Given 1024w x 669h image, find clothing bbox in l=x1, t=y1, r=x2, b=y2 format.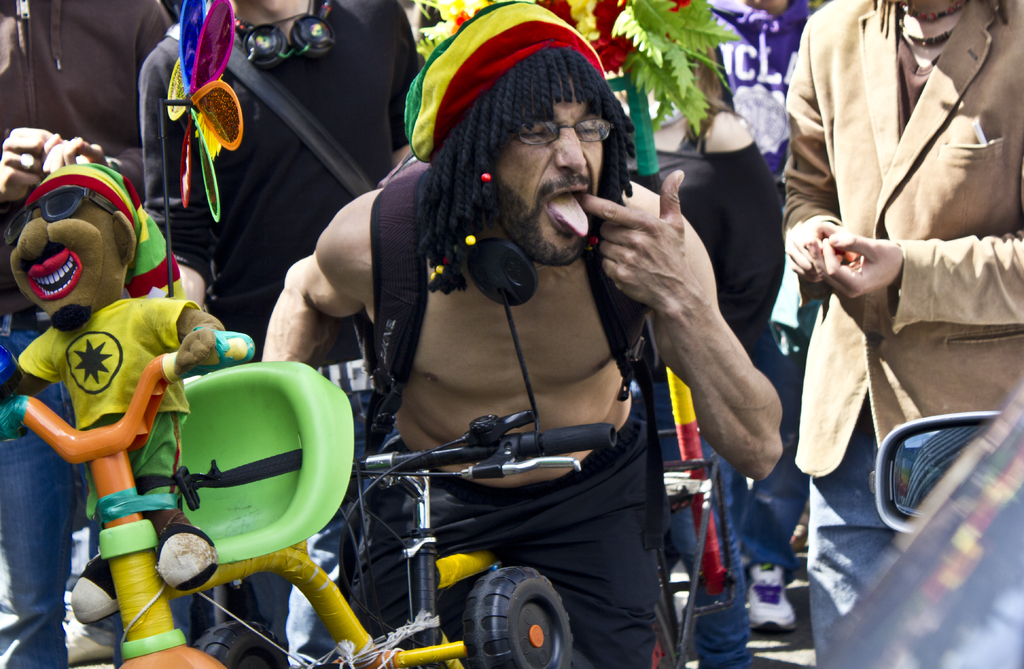
l=622, t=98, r=786, b=363.
